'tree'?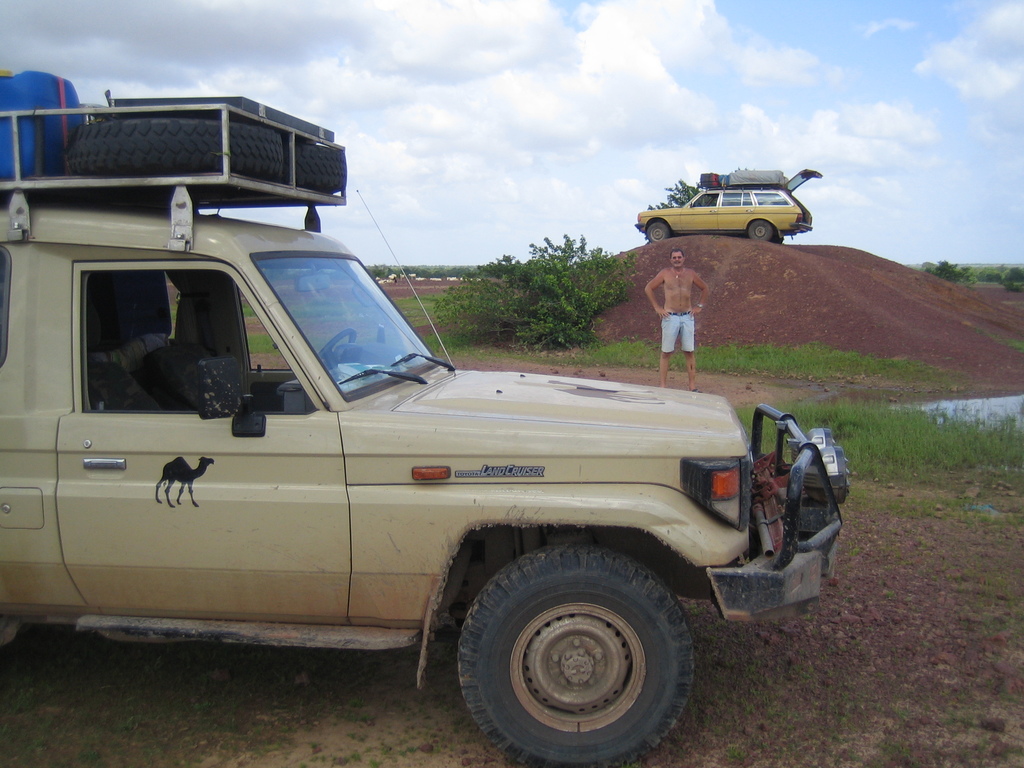
<region>925, 258, 961, 282</region>
